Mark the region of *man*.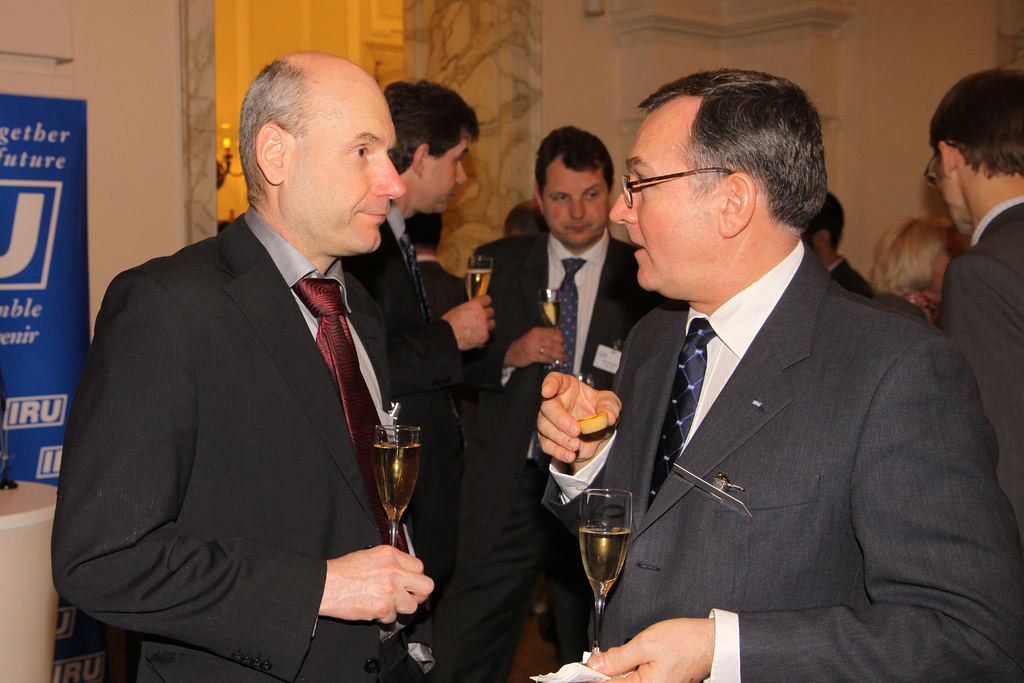
Region: (799,193,876,303).
